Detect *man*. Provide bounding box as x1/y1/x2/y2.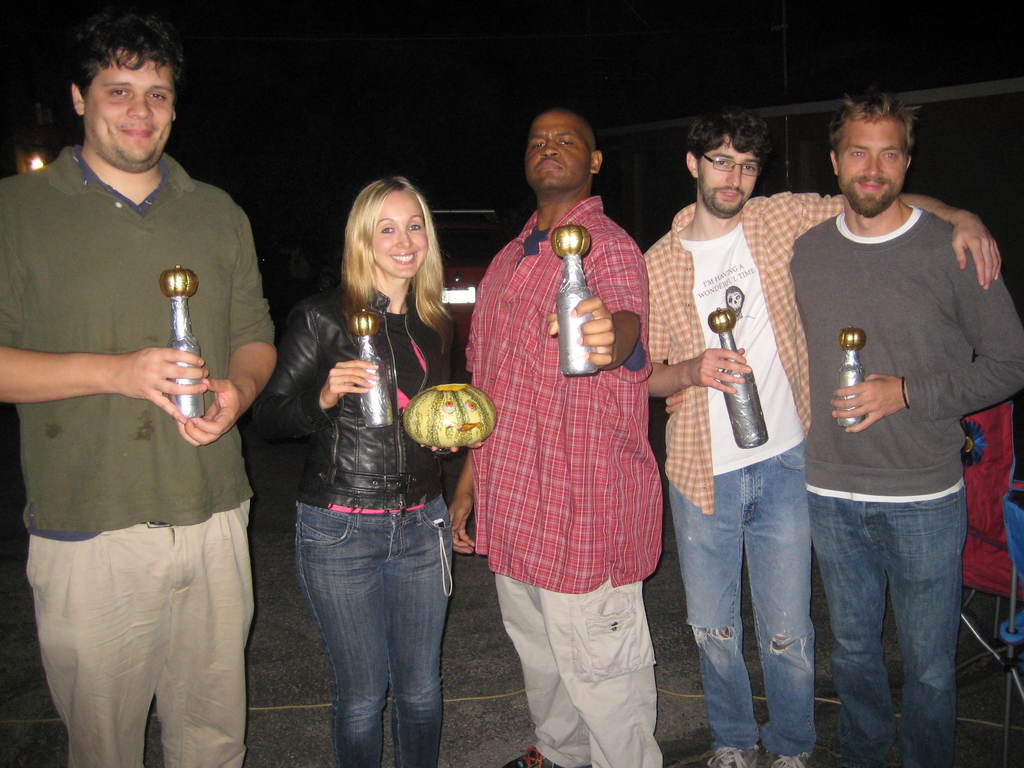
0/19/280/767.
